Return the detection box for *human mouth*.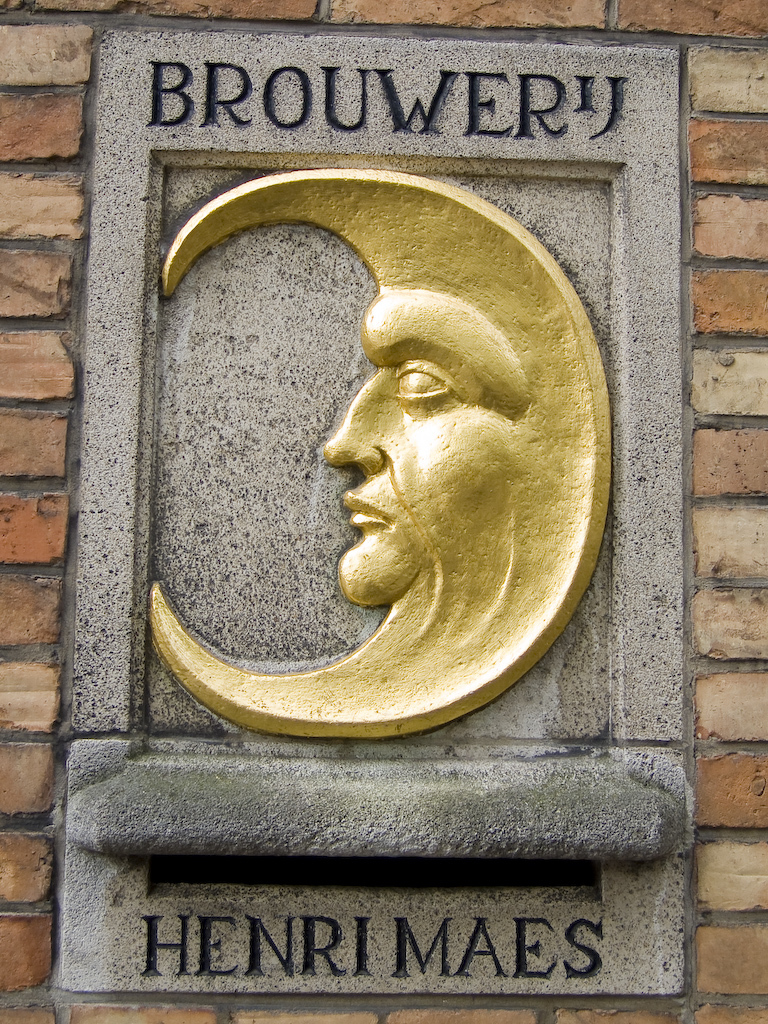
{"left": 335, "top": 487, "right": 396, "bottom": 534}.
